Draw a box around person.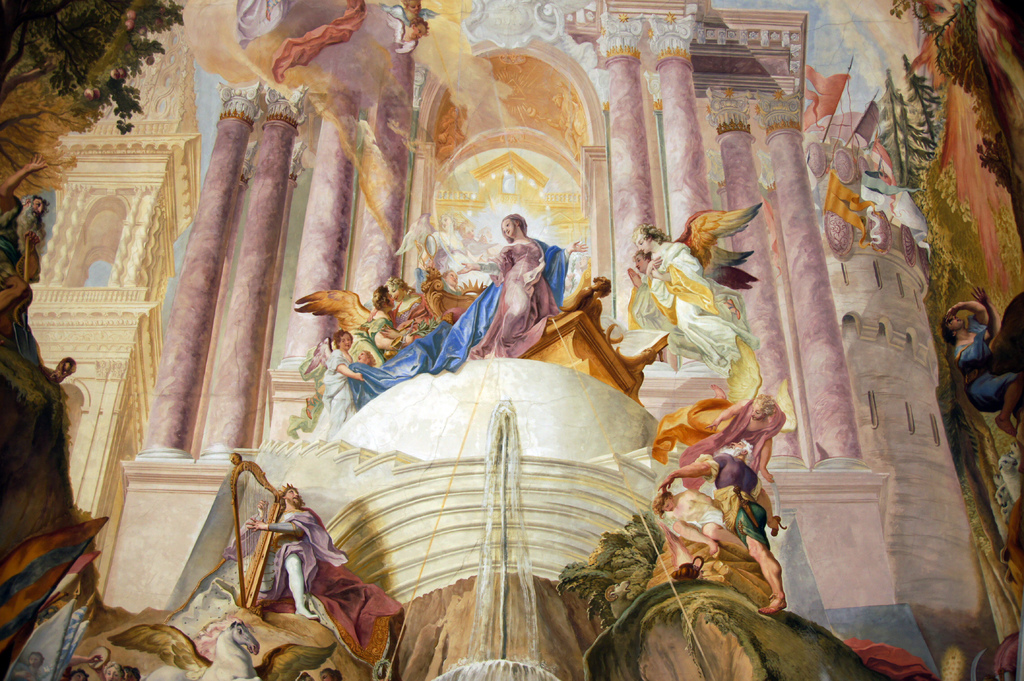
[299,671,315,680].
